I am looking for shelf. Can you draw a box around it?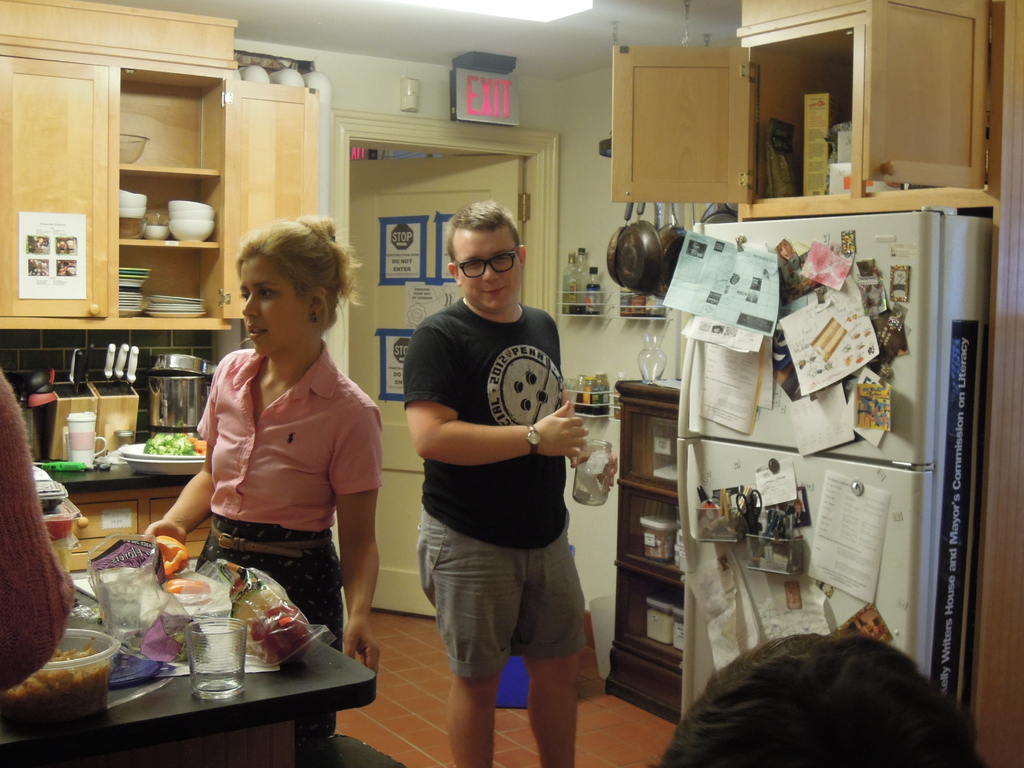
Sure, the bounding box is [left=113, top=68, right=235, bottom=330].
